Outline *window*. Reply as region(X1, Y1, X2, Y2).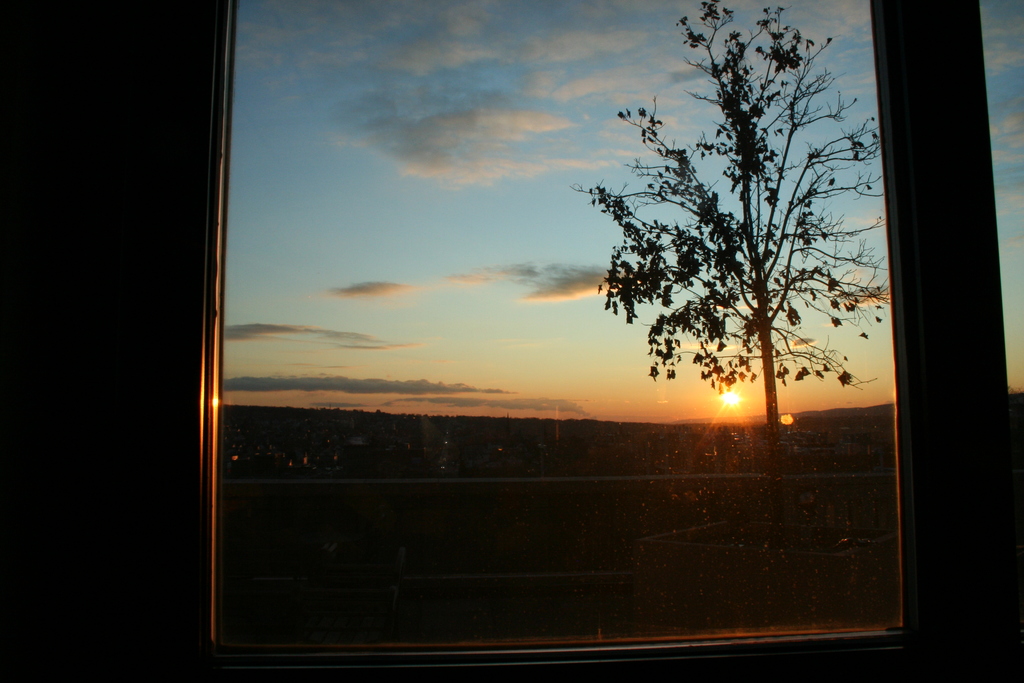
region(0, 1, 1023, 682).
